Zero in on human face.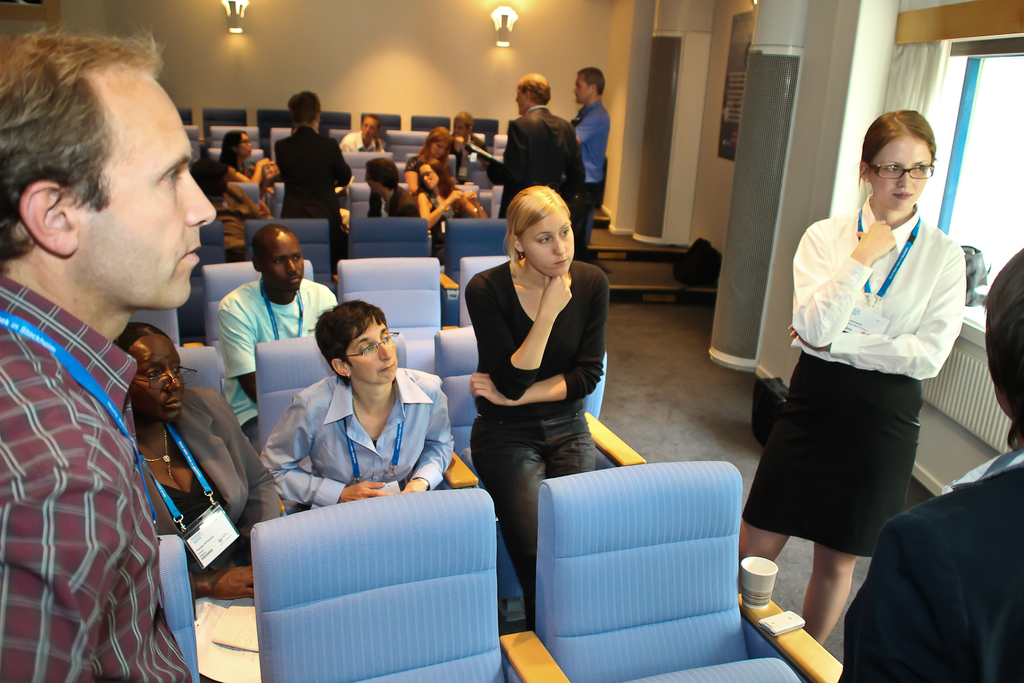
Zeroed in: detection(522, 210, 572, 277).
